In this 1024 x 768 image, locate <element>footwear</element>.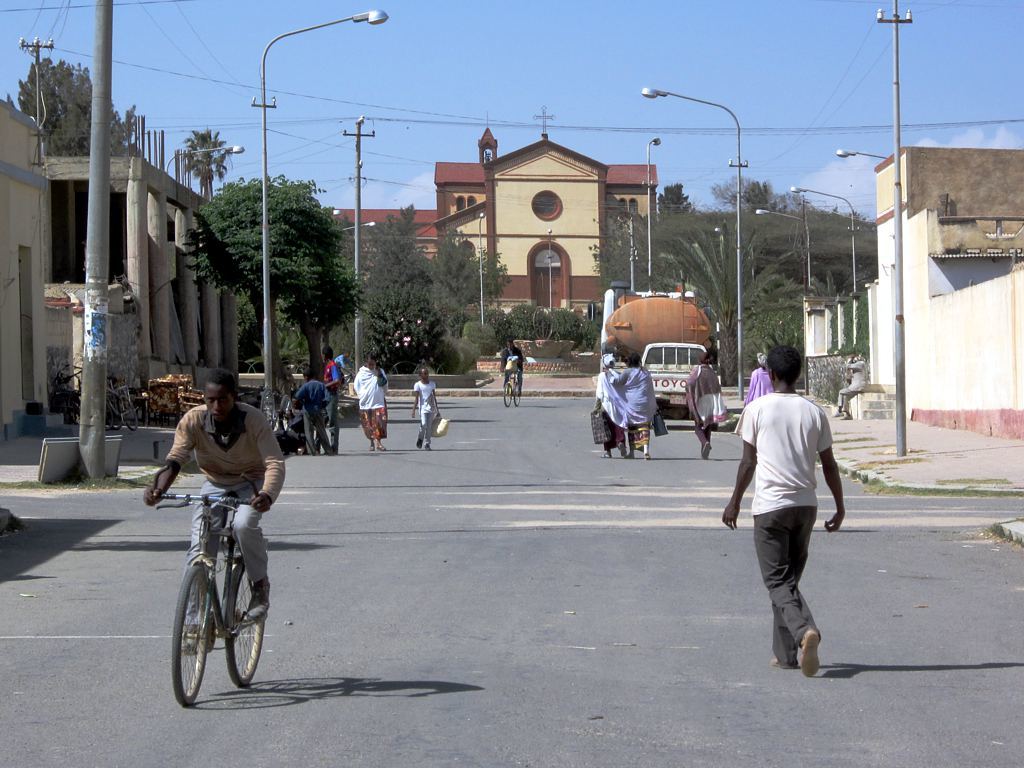
Bounding box: box(762, 656, 787, 672).
